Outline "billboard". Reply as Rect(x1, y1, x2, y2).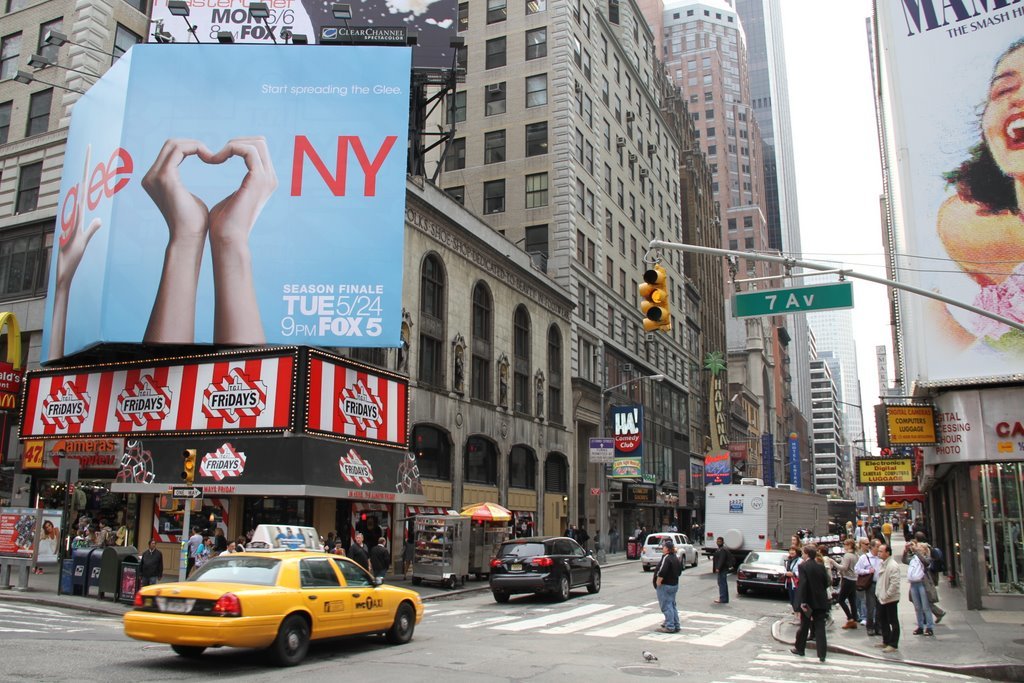
Rect(873, 0, 1023, 377).
